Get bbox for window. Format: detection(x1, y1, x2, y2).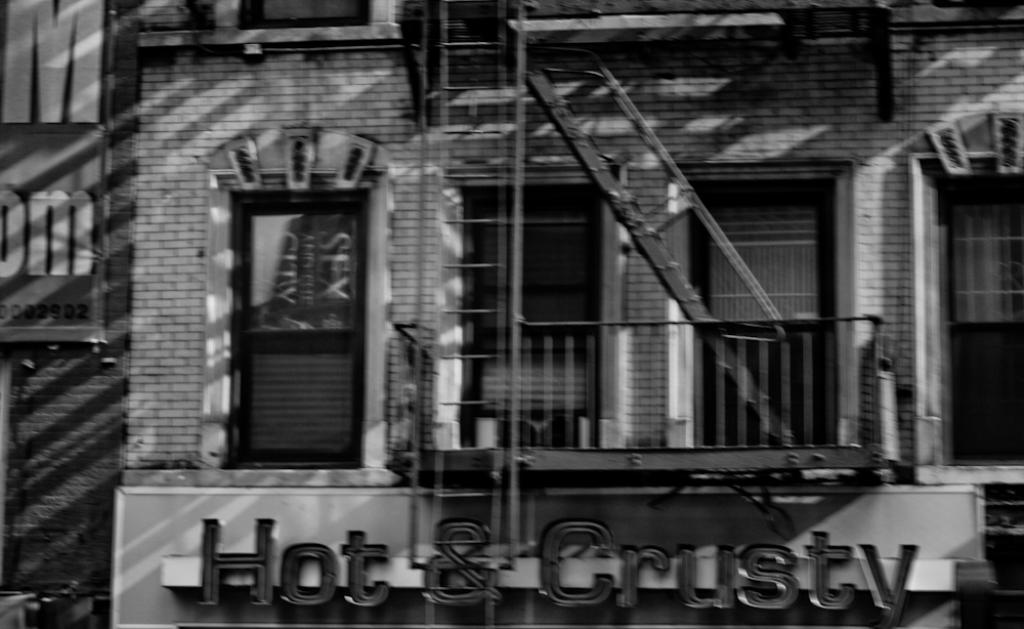
detection(251, 0, 366, 27).
